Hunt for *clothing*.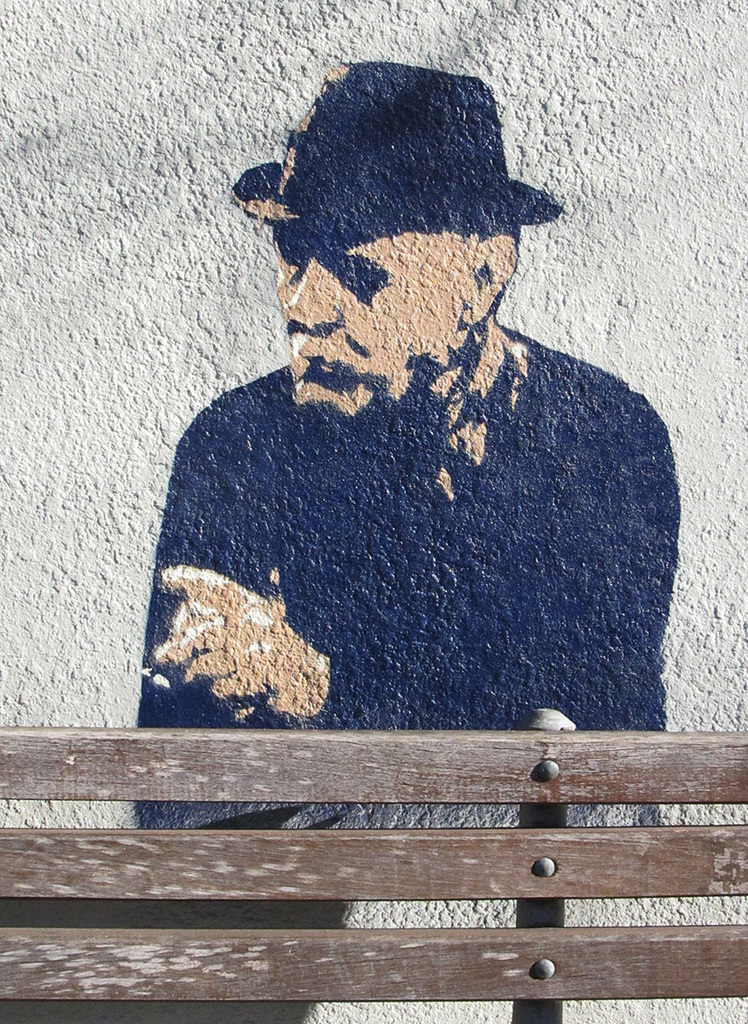
Hunted down at 120,254,678,753.
